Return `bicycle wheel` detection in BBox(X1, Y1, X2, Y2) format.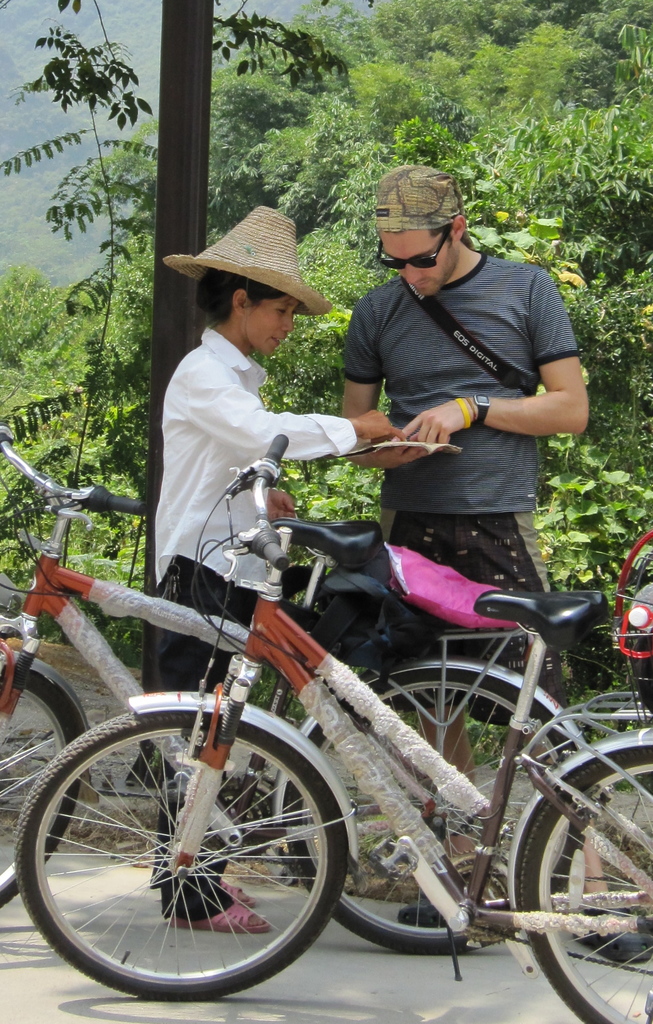
BBox(0, 662, 84, 908).
